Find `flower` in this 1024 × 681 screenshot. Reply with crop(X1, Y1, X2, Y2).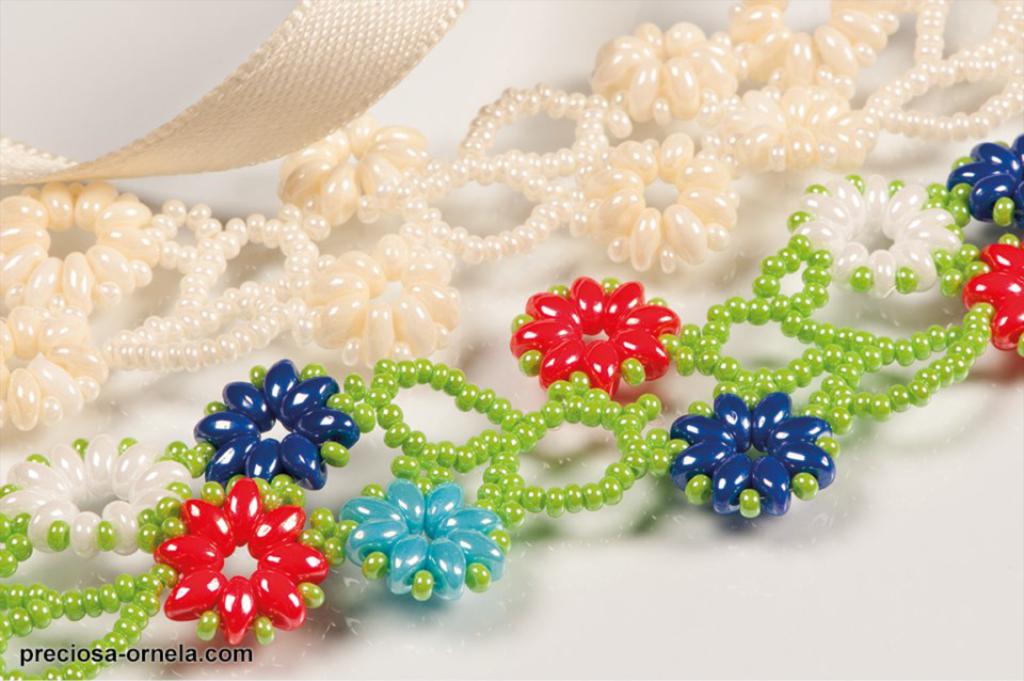
crop(341, 476, 505, 602).
